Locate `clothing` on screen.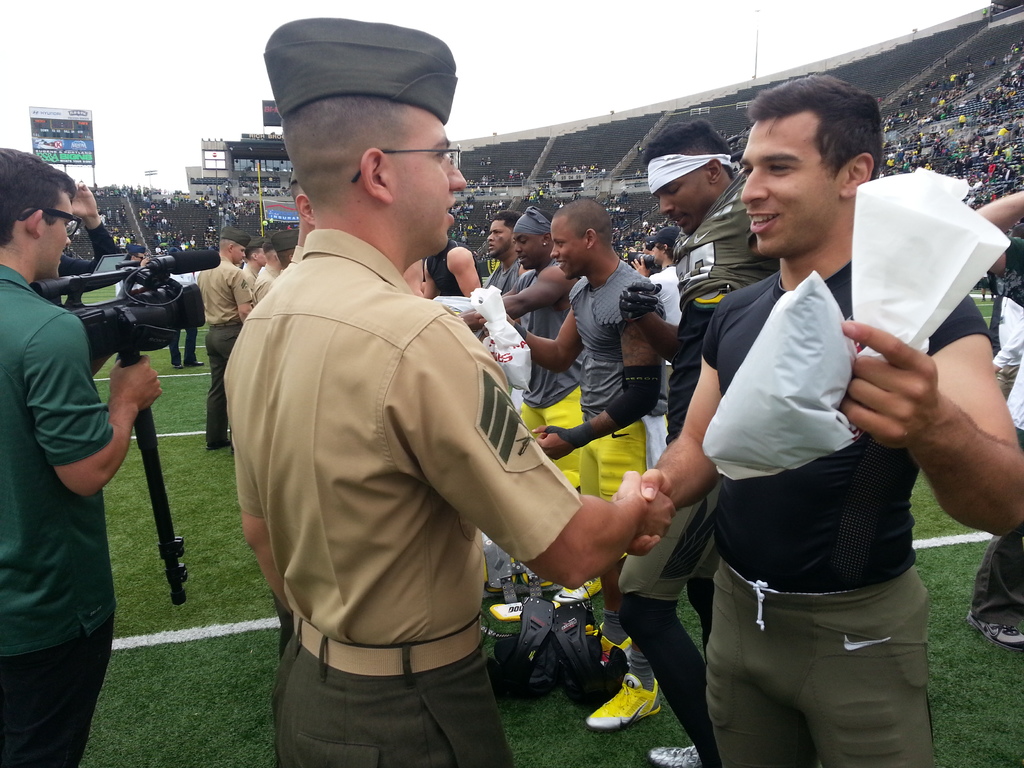
On screen at 0 253 117 764.
